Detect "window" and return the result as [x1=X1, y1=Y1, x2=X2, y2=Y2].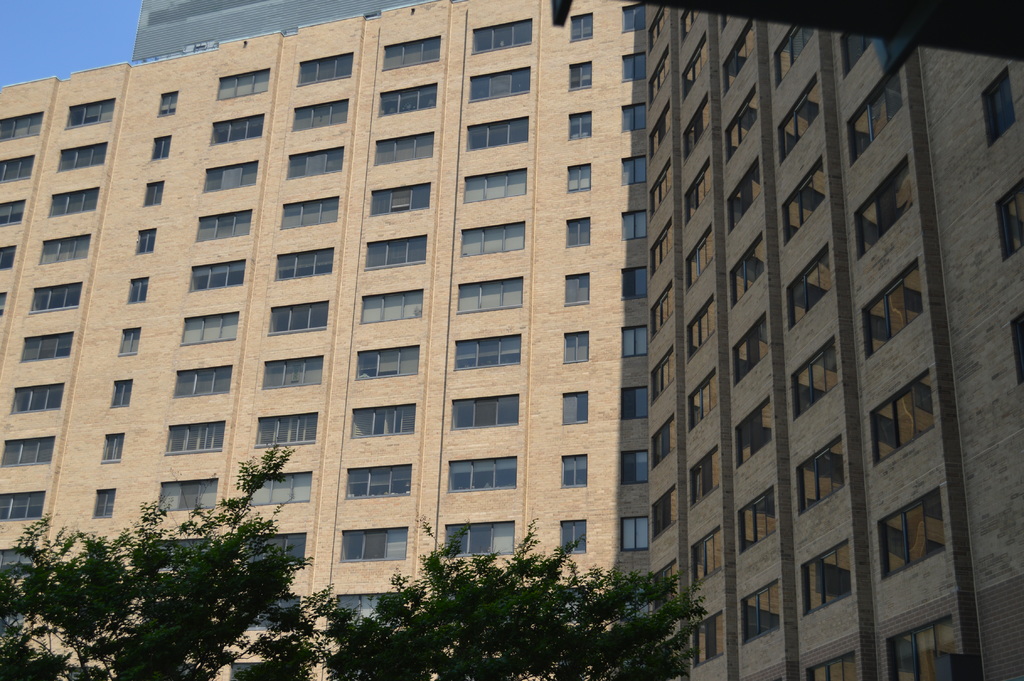
[x1=637, y1=344, x2=682, y2=400].
